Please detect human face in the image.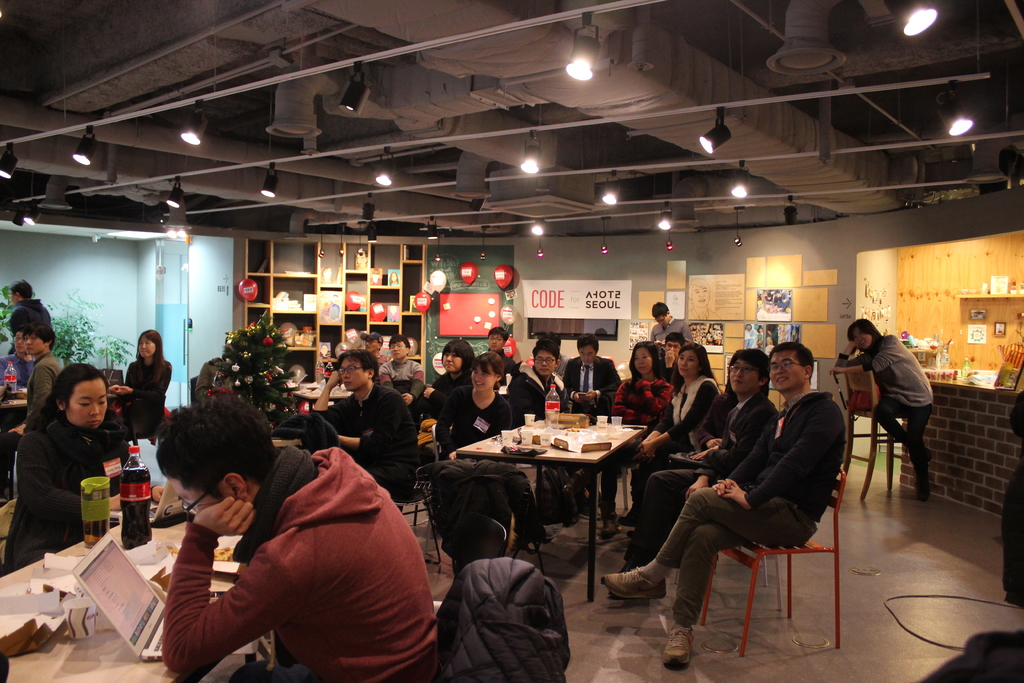
select_region(390, 337, 406, 362).
